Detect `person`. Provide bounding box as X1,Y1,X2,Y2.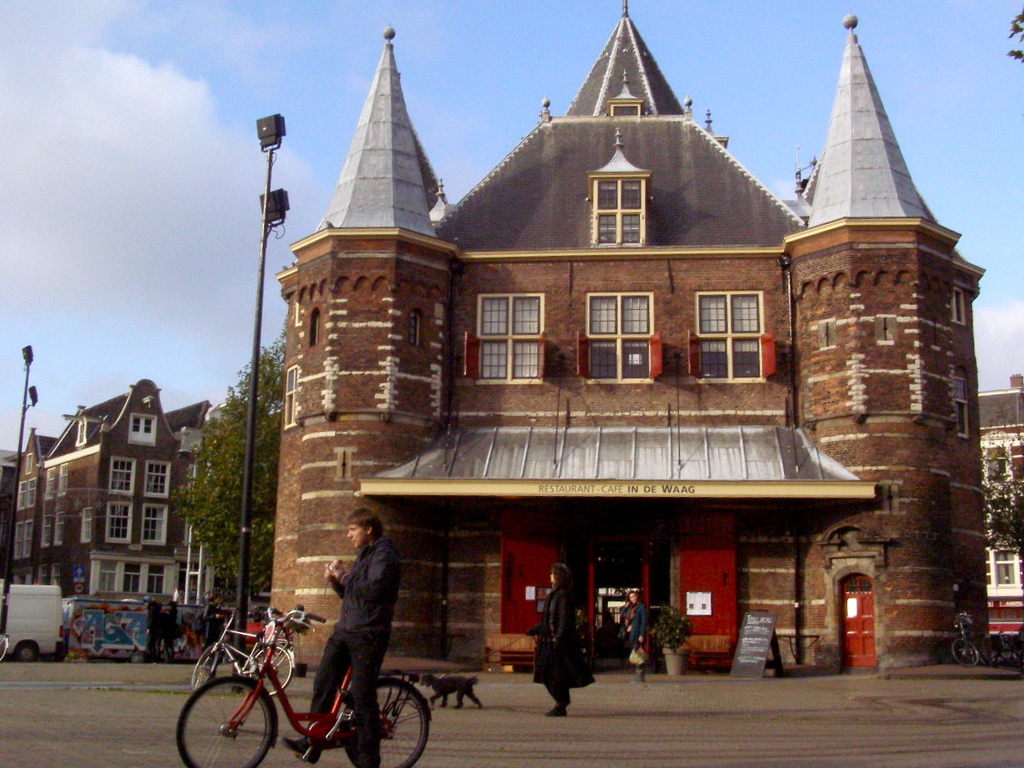
526,560,593,717.
